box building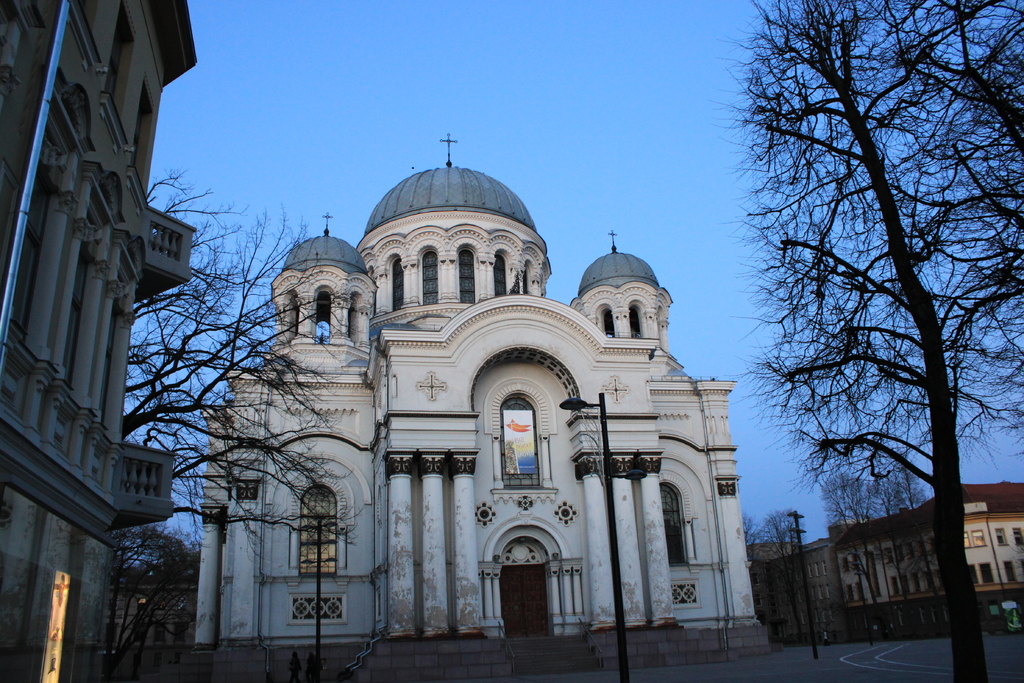
rect(0, 0, 200, 682)
